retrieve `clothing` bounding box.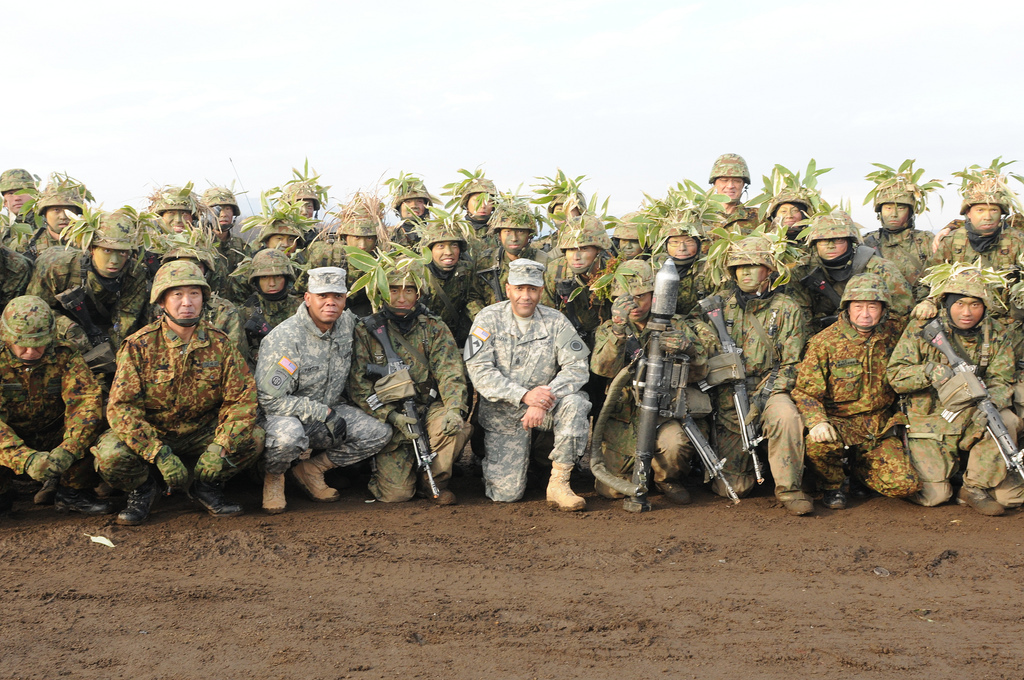
Bounding box: select_region(701, 285, 814, 418).
